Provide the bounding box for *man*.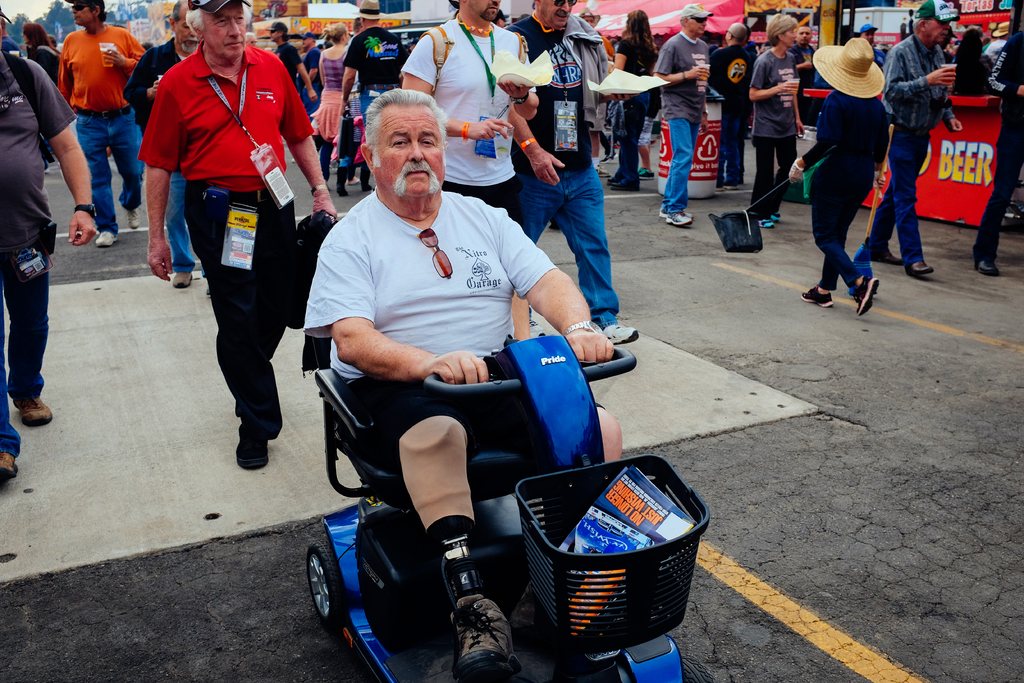
<region>337, 0, 408, 178</region>.
